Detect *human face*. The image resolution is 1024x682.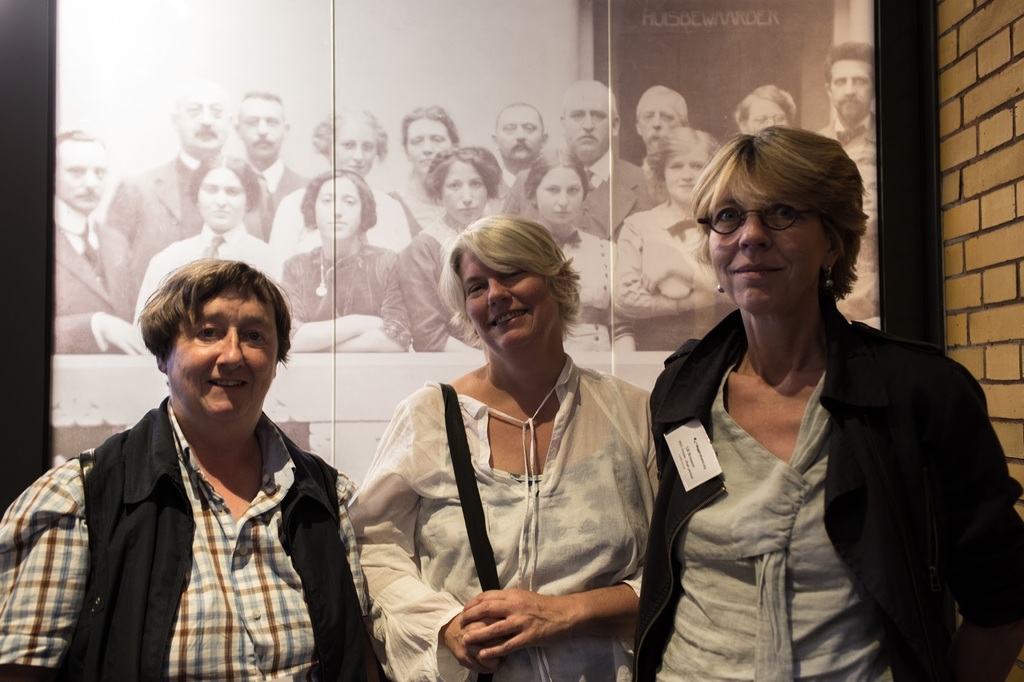
<box>563,90,614,159</box>.
